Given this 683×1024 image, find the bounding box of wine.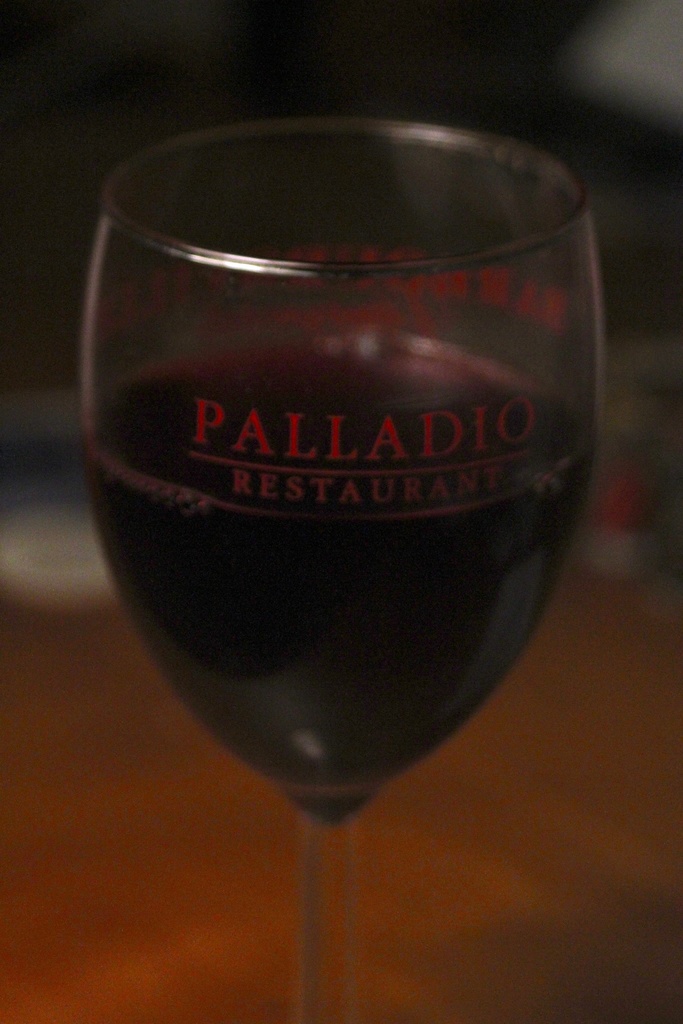
<bbox>96, 330, 588, 822</bbox>.
